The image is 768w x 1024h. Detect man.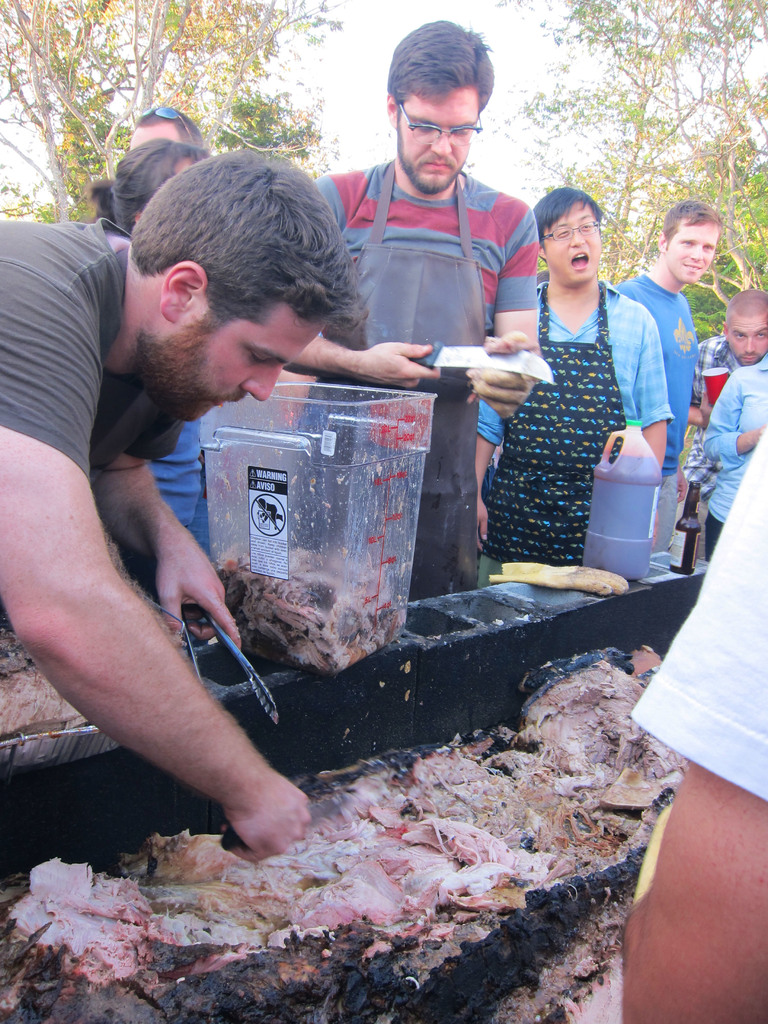
Detection: left=684, top=281, right=767, bottom=407.
